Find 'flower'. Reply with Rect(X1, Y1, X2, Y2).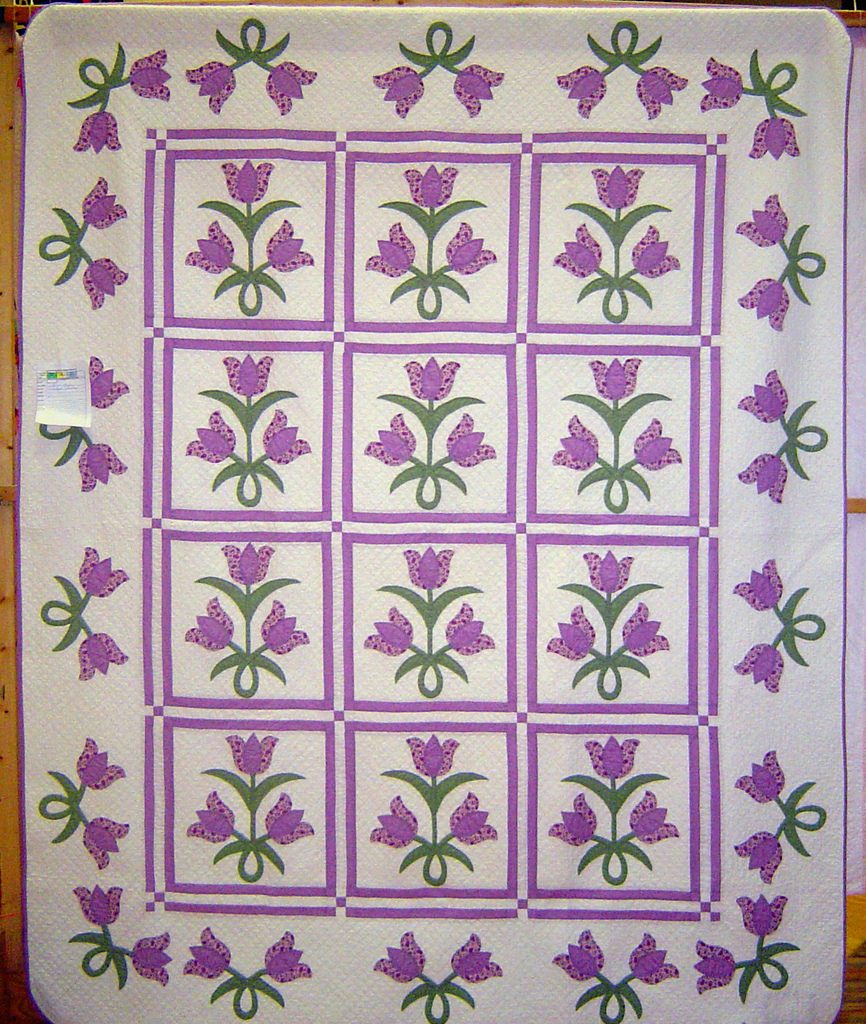
Rect(370, 798, 421, 847).
